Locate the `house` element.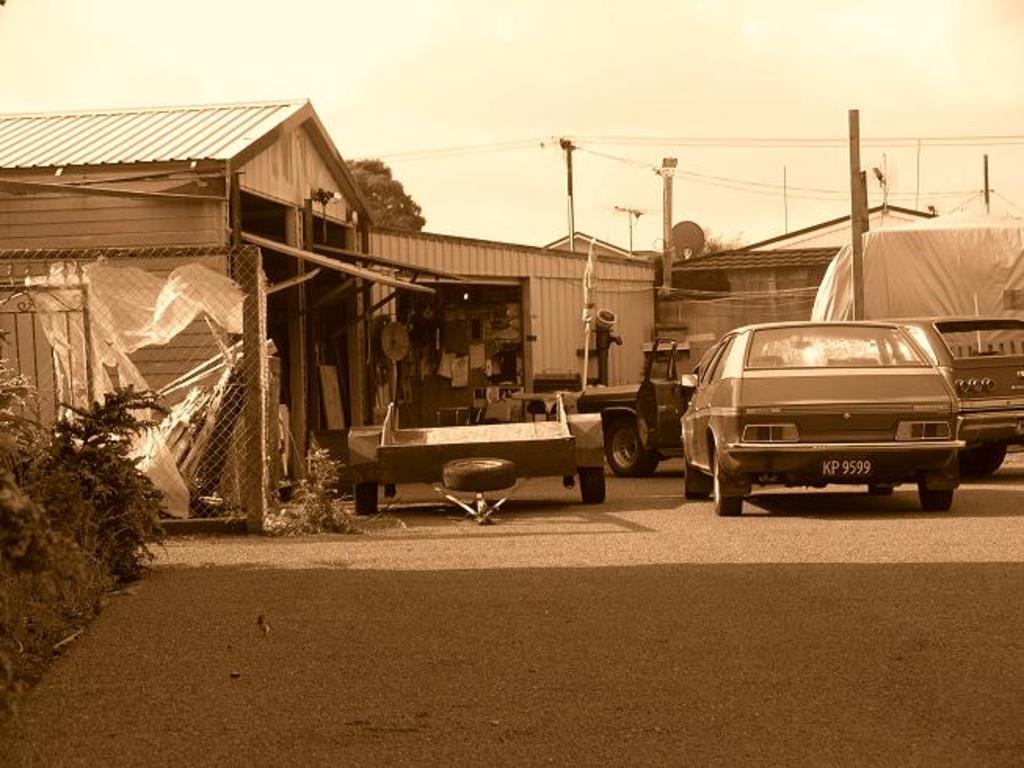
Element bbox: Rect(9, 102, 383, 514).
